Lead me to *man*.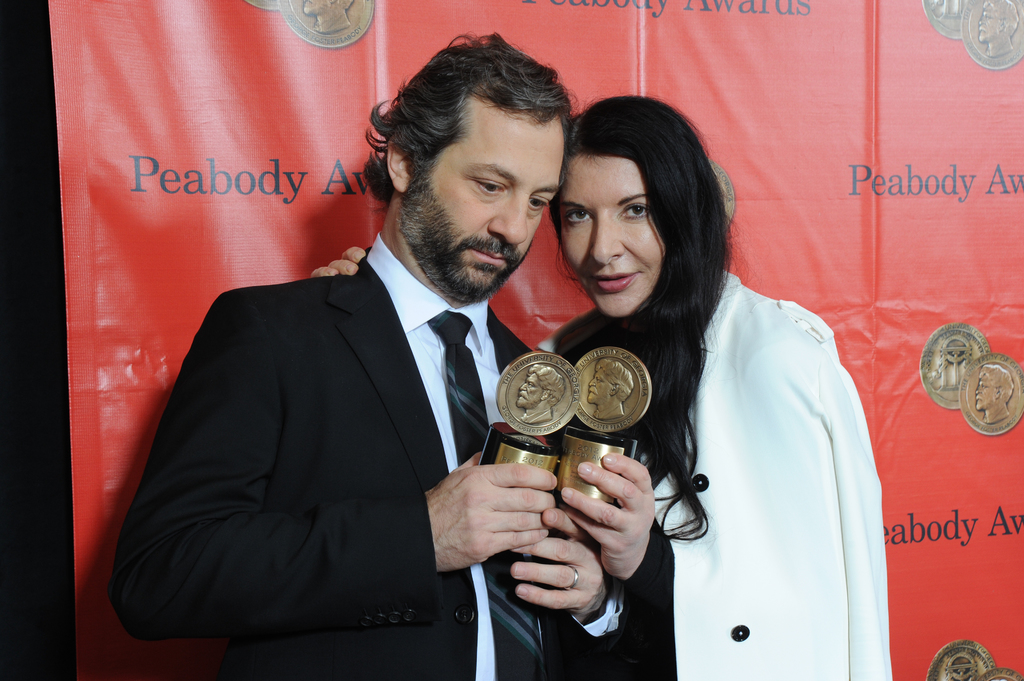
Lead to (95, 42, 630, 671).
